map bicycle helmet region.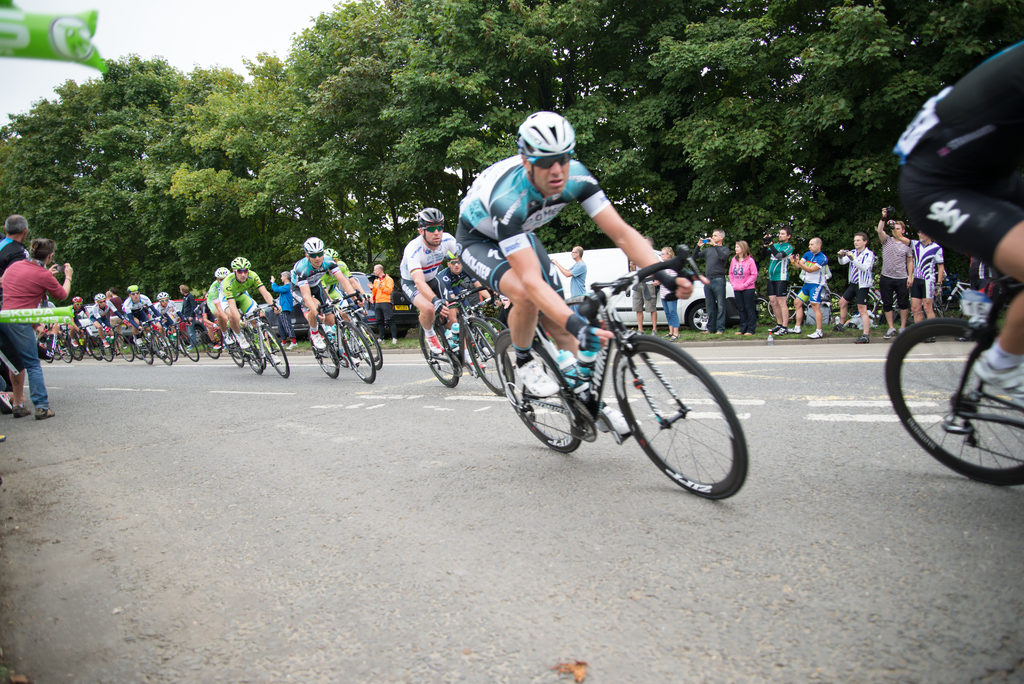
Mapped to <bbox>413, 202, 447, 225</bbox>.
